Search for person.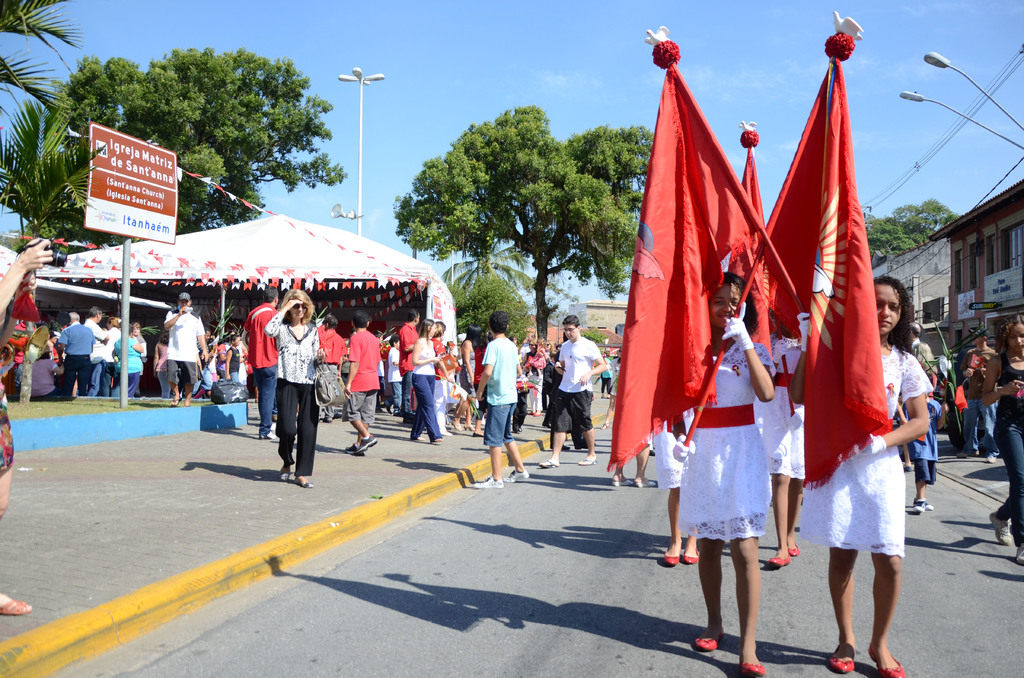
Found at bbox=[5, 281, 618, 482].
